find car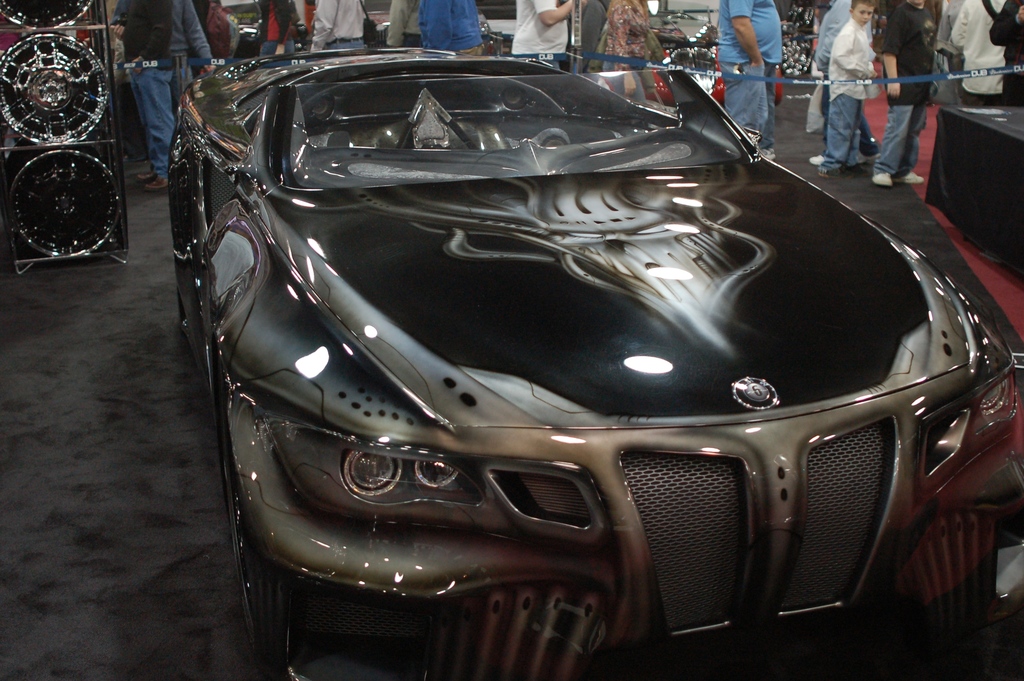
161, 40, 1020, 680
